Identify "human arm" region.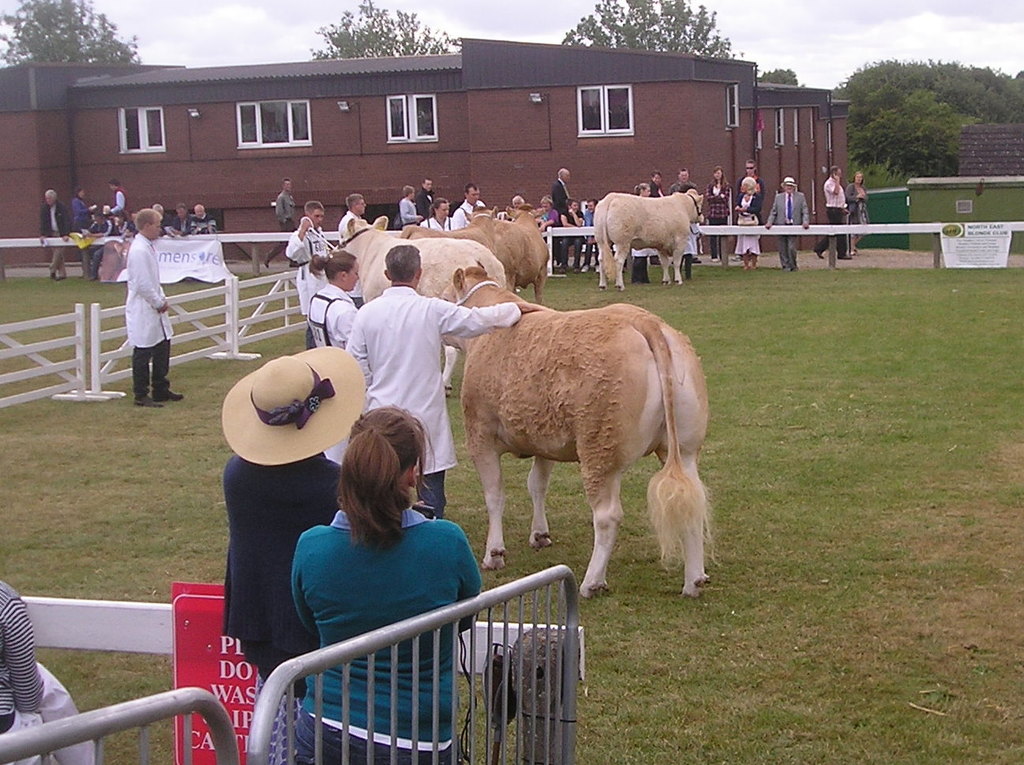
Region: (left=538, top=210, right=557, bottom=229).
